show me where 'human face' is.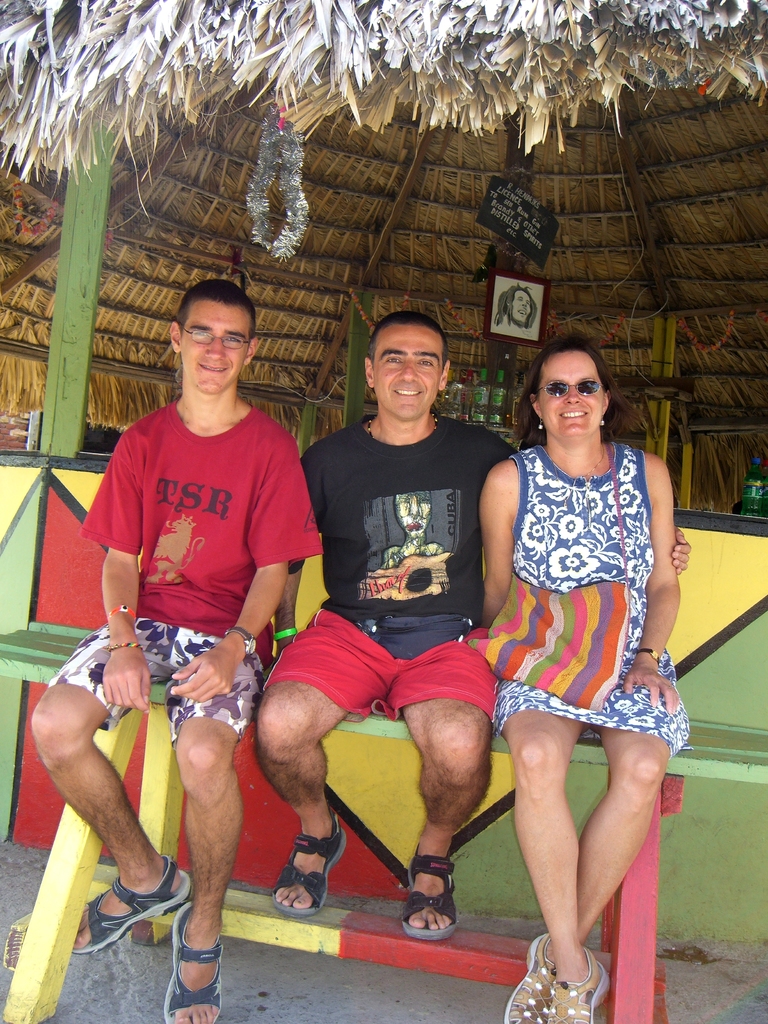
'human face' is at crop(539, 351, 602, 438).
